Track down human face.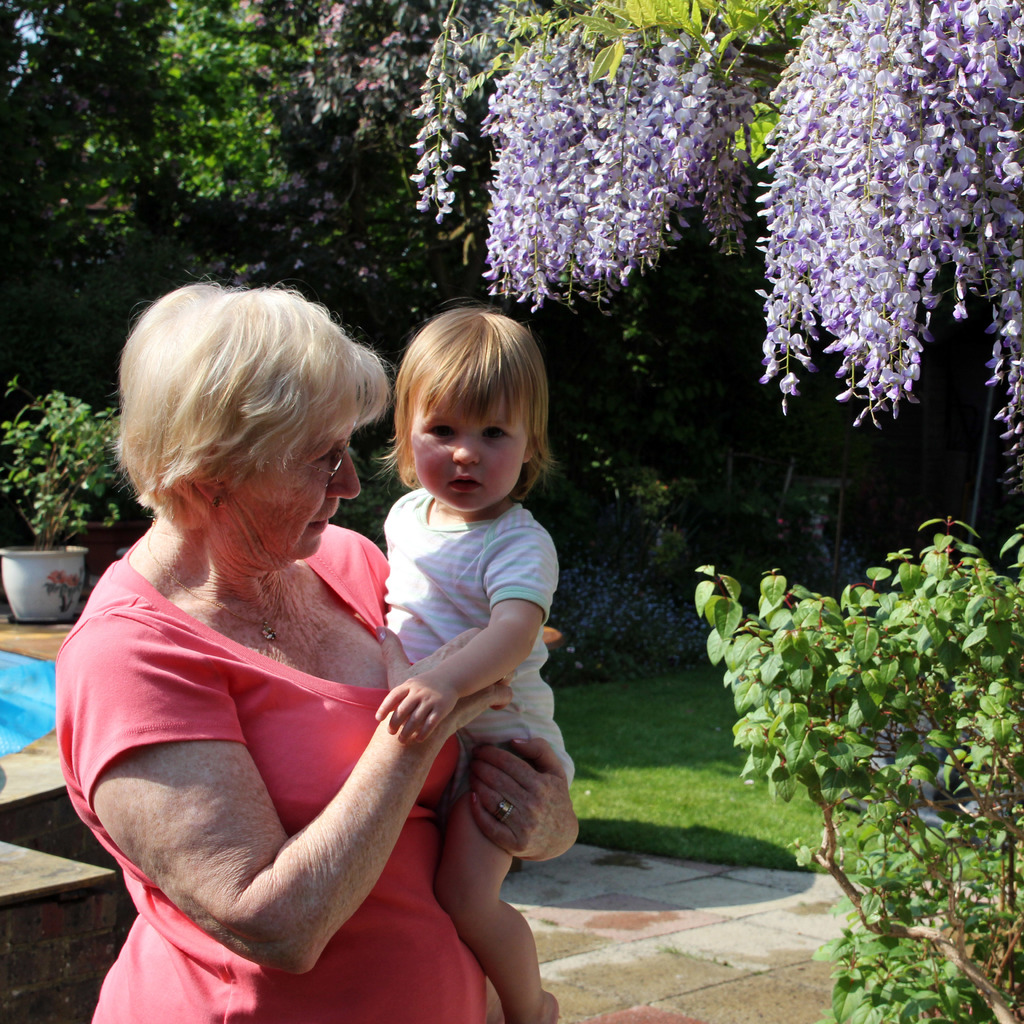
Tracked to <region>410, 383, 528, 509</region>.
